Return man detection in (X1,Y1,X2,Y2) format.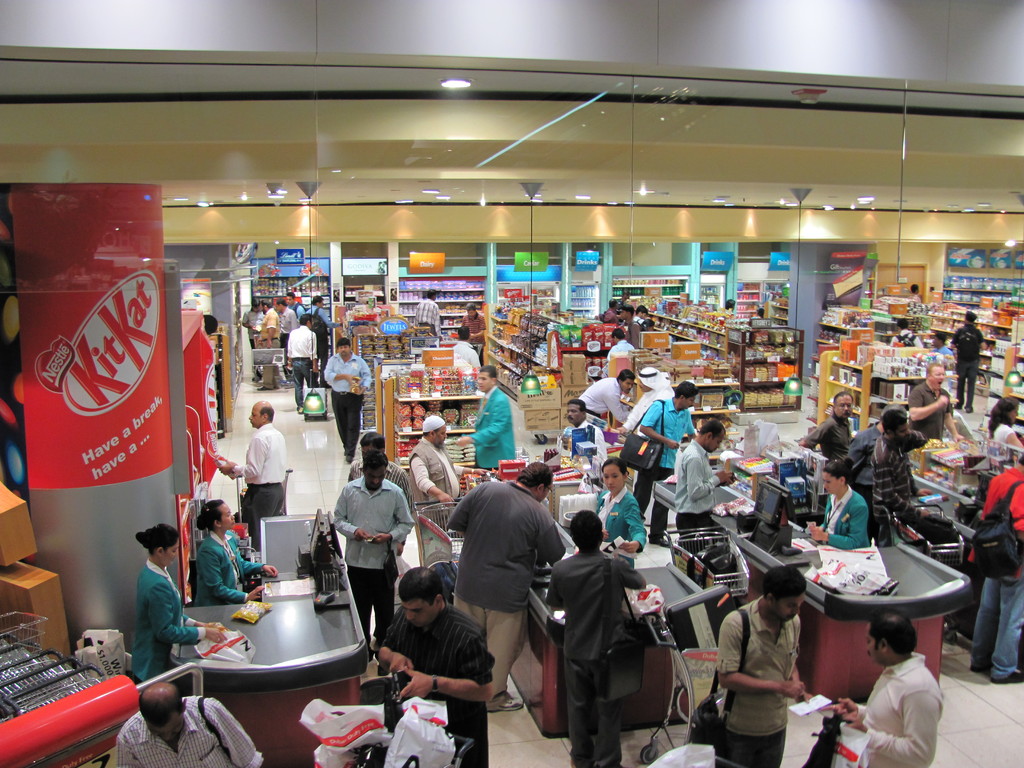
(631,303,650,323).
